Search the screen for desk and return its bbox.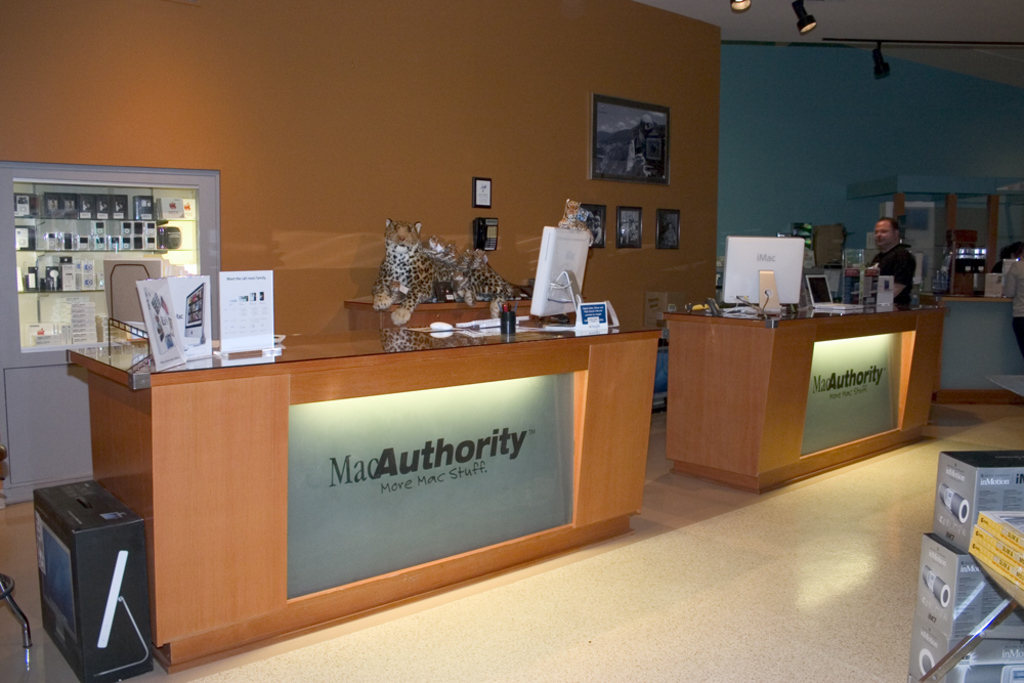
Found: rect(930, 293, 1021, 402).
